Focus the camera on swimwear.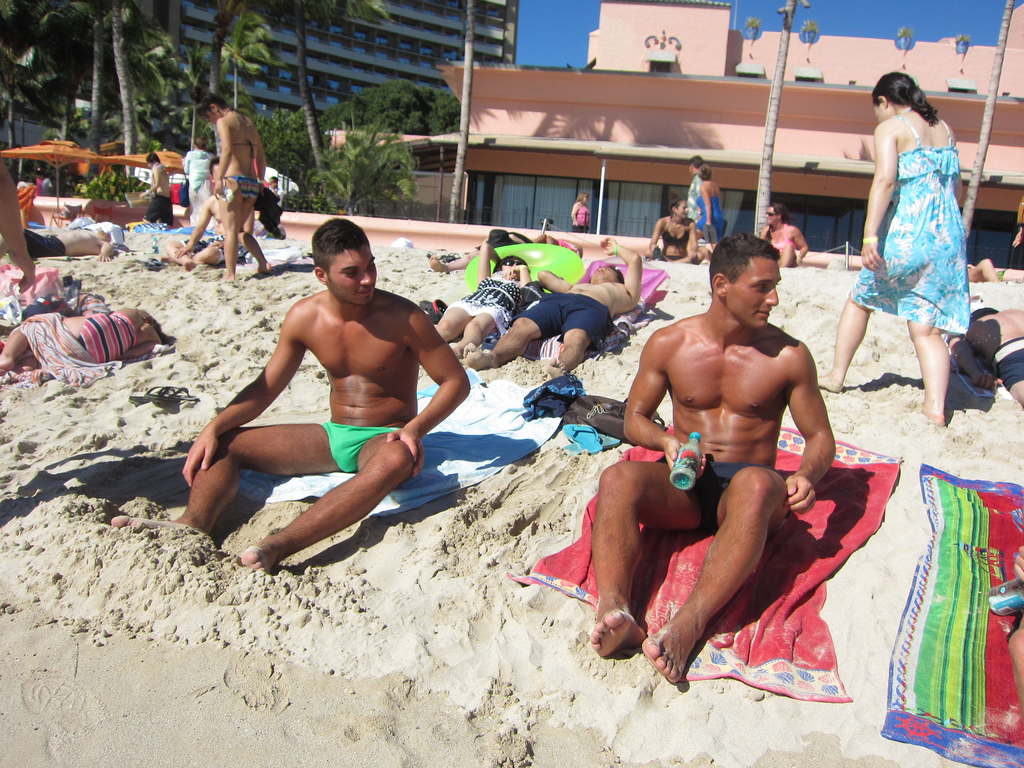
Focus region: BBox(681, 464, 779, 533).
